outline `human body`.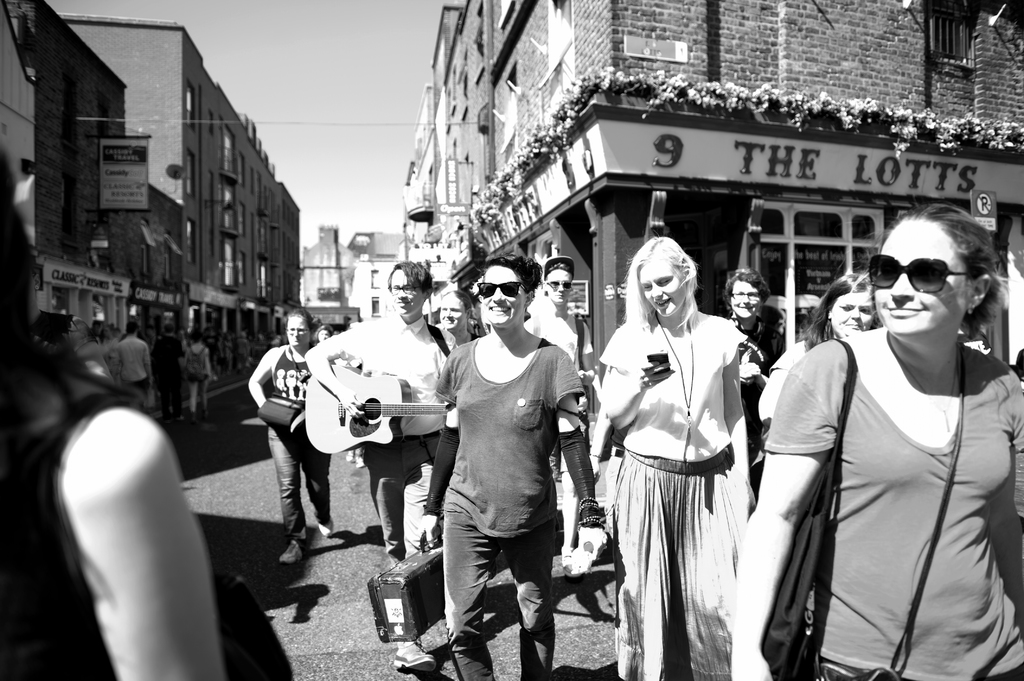
Outline: [left=145, top=320, right=187, bottom=425].
